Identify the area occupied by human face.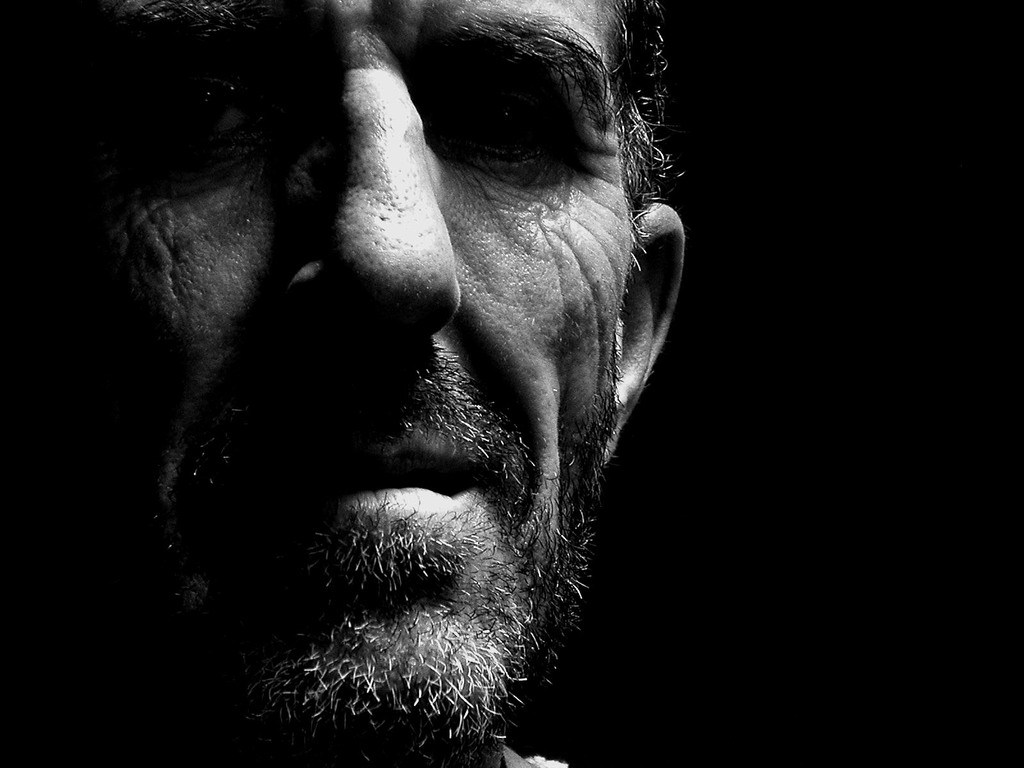
Area: 8,0,644,730.
